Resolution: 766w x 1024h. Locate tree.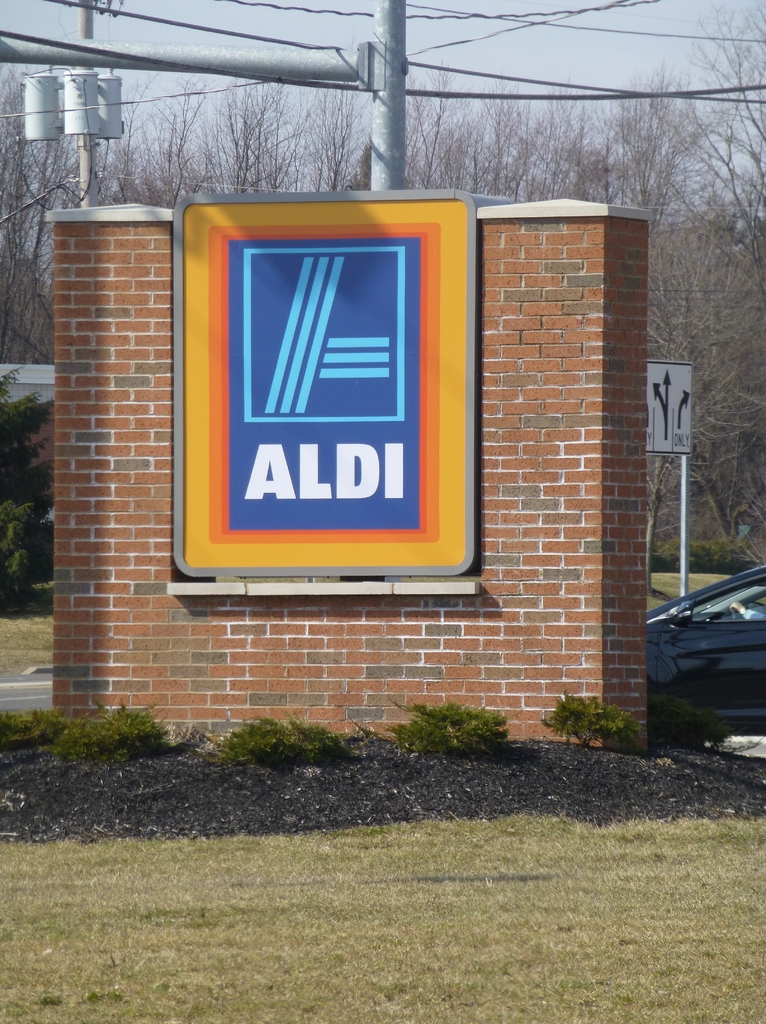
l=250, t=71, r=337, b=195.
